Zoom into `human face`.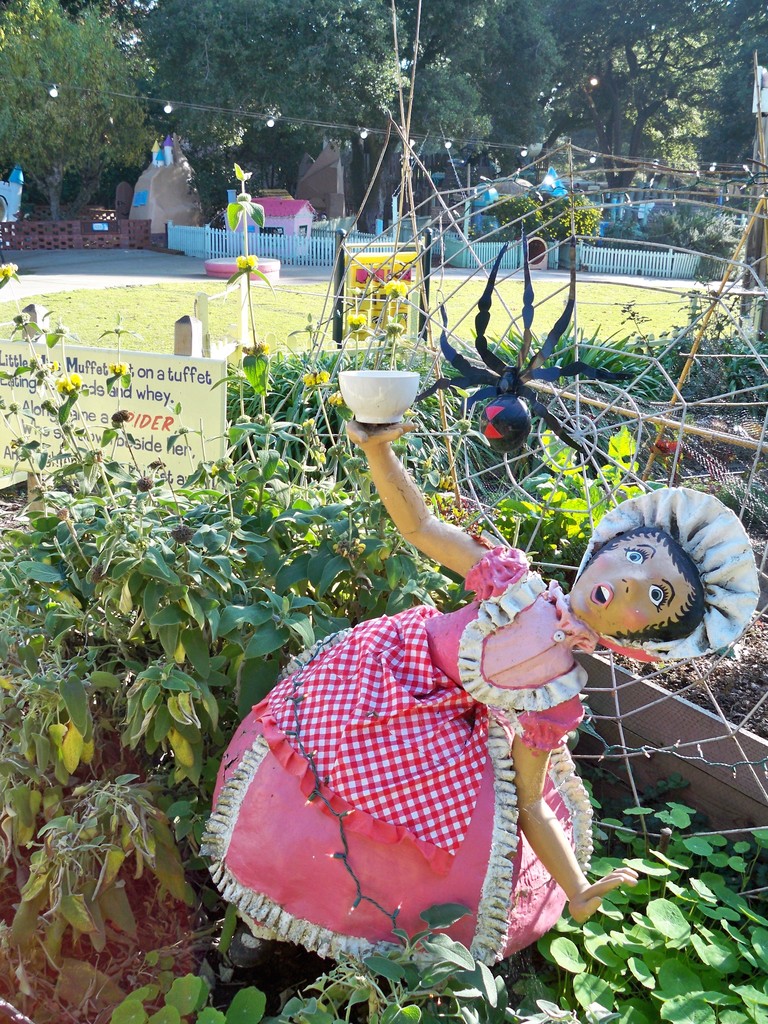
Zoom target: {"x1": 566, "y1": 526, "x2": 693, "y2": 643}.
